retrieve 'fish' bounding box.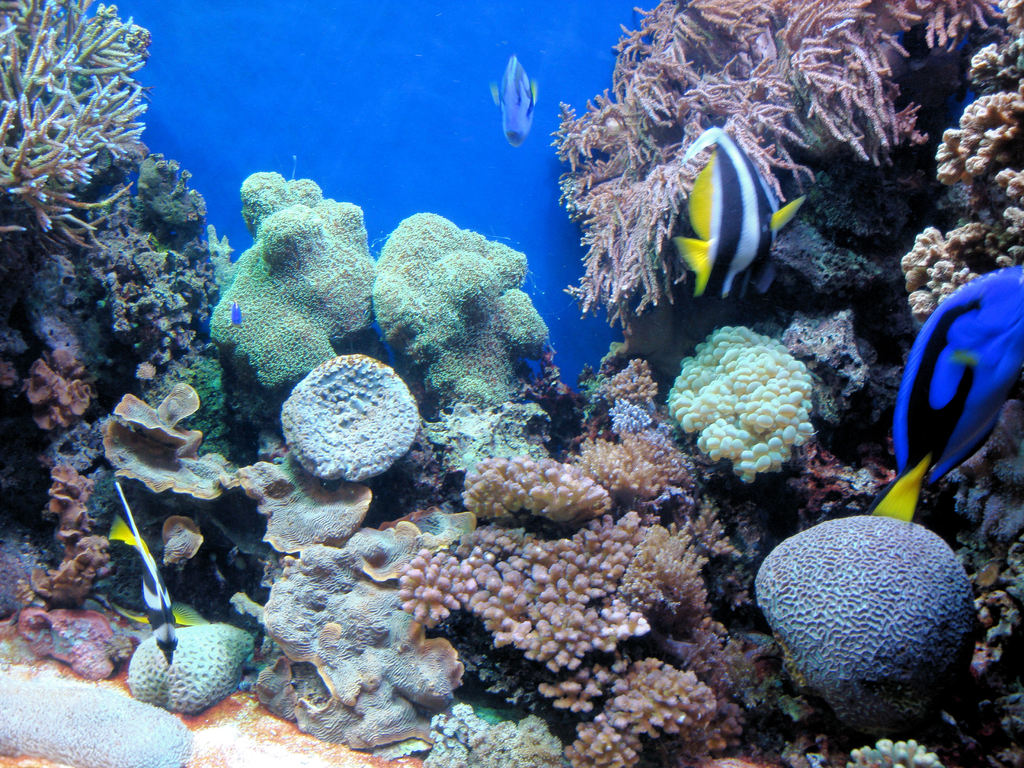
Bounding box: {"left": 102, "top": 478, "right": 194, "bottom": 667}.
